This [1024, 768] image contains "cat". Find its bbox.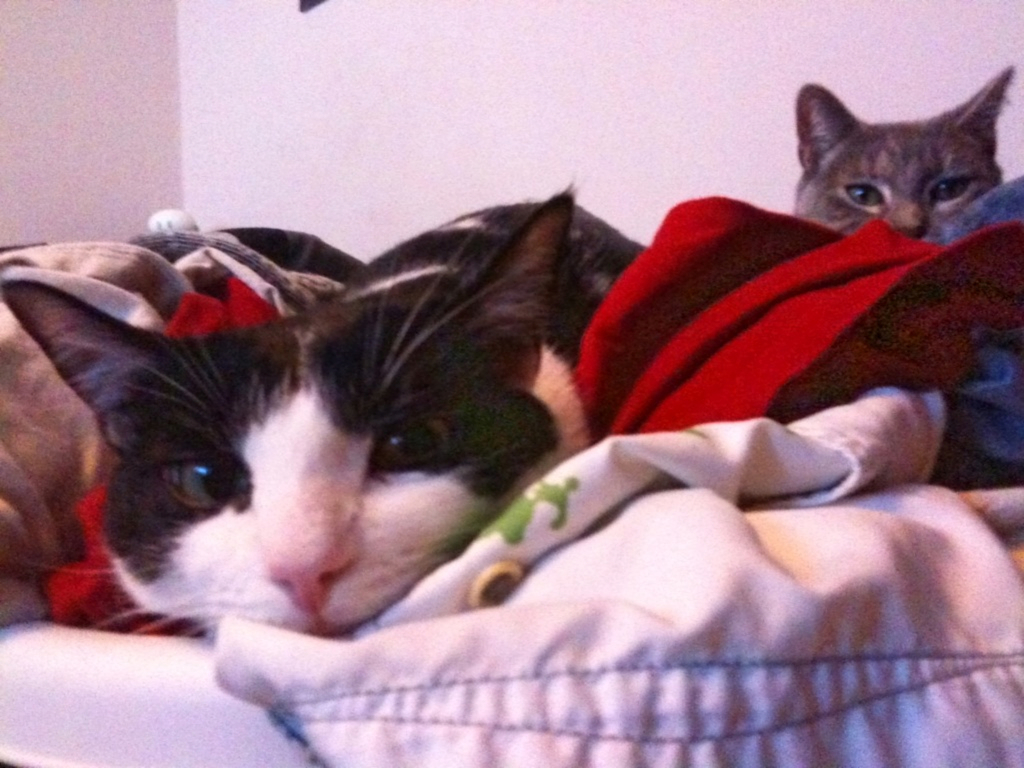
0, 183, 650, 642.
